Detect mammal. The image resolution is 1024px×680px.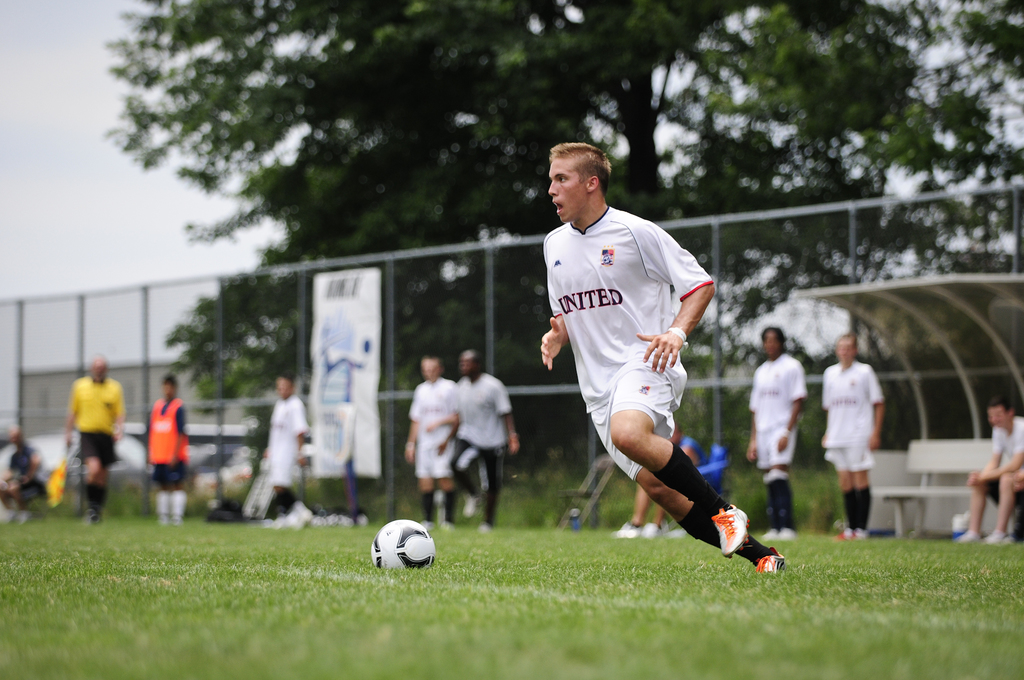
bbox=(540, 168, 755, 583).
